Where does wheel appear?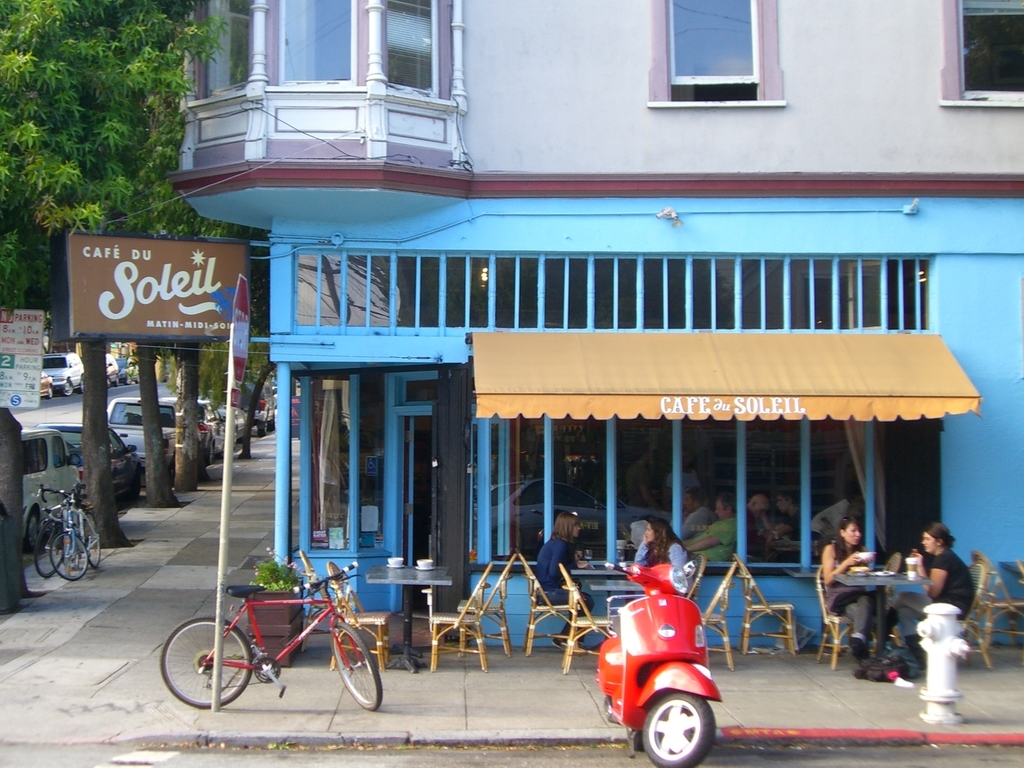
Appears at 21 517 42 557.
